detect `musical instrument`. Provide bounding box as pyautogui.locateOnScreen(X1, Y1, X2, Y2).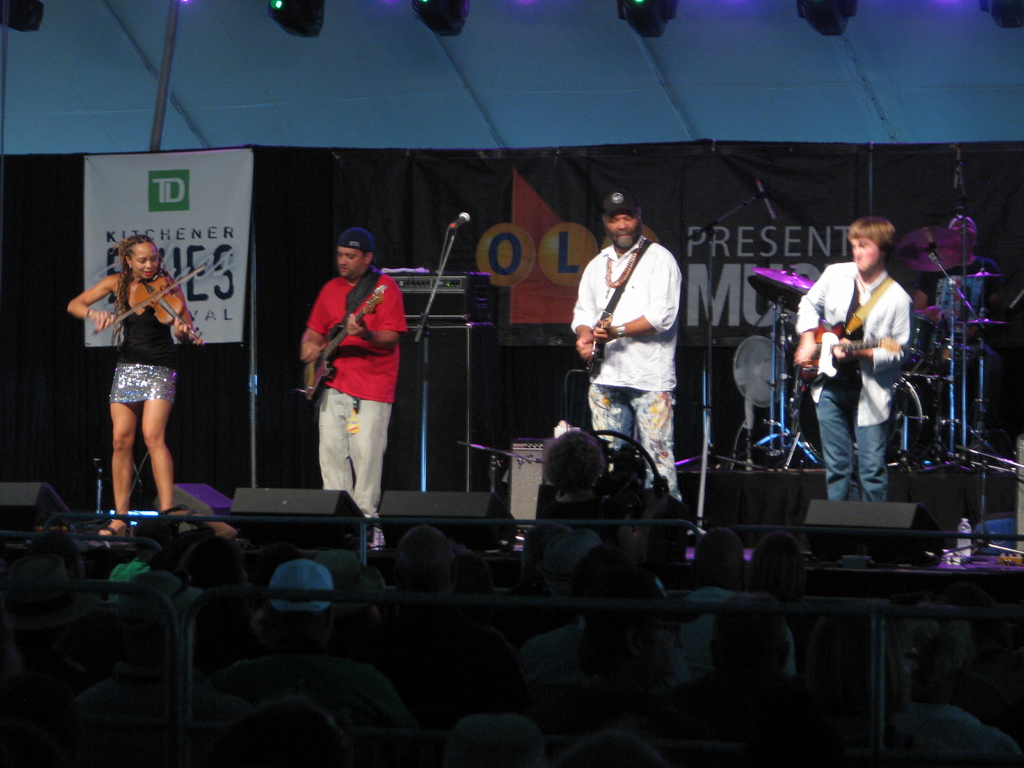
pyautogui.locateOnScreen(584, 305, 616, 385).
